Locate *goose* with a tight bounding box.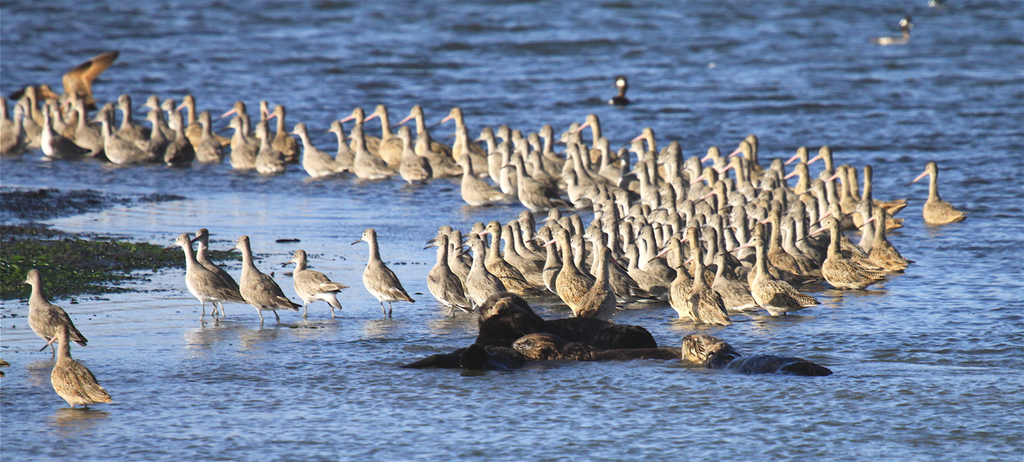
left=38, top=321, right=109, bottom=410.
